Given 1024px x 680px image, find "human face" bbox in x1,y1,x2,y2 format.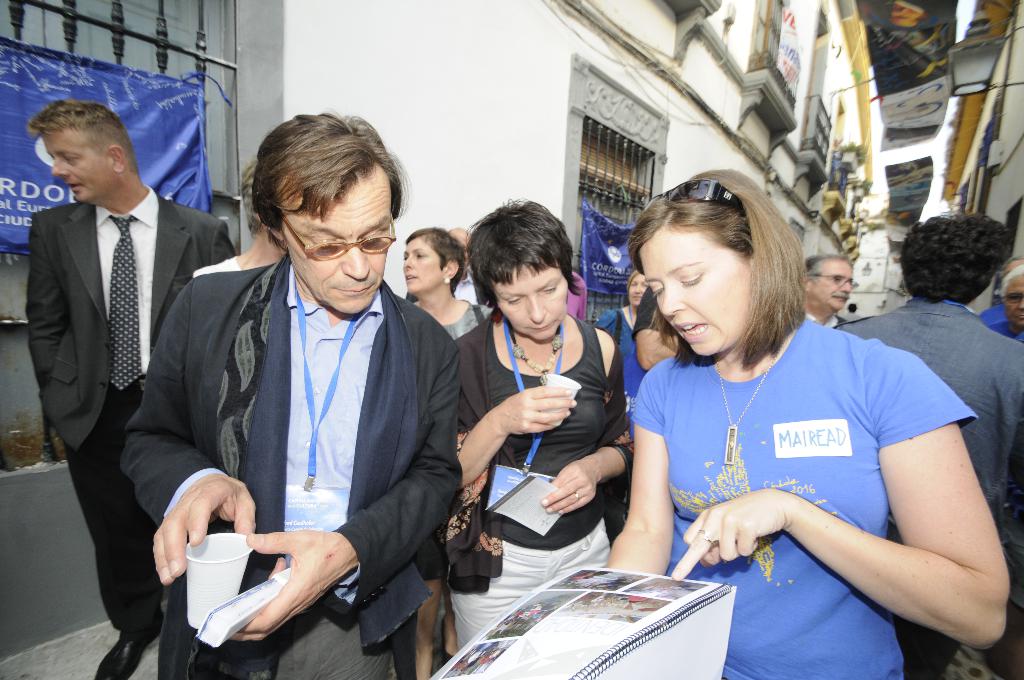
280,181,394,315.
